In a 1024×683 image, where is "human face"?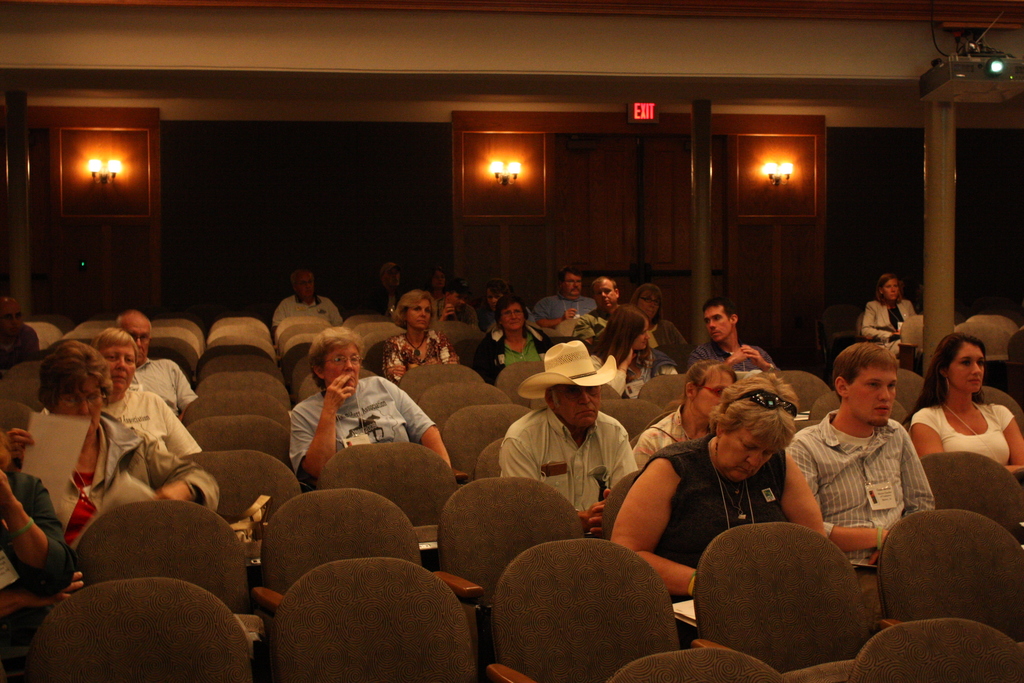
locate(433, 276, 447, 294).
